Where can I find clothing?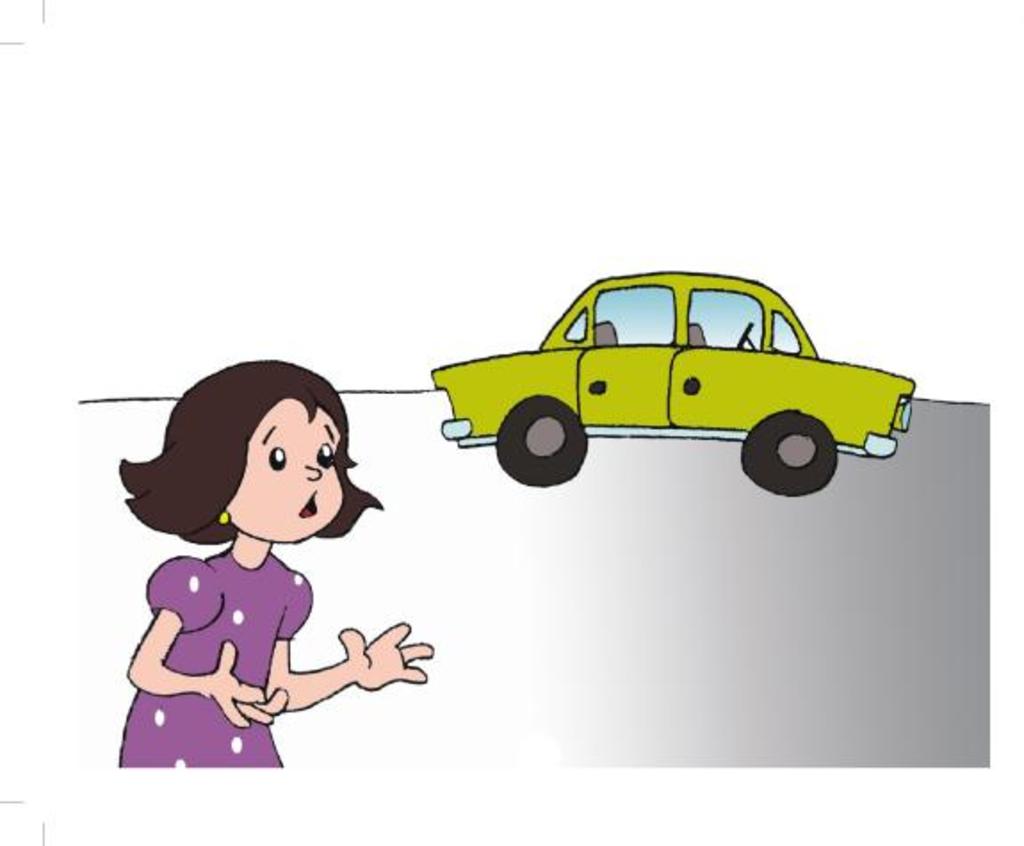
You can find it at {"x1": 118, "y1": 549, "x2": 312, "y2": 771}.
